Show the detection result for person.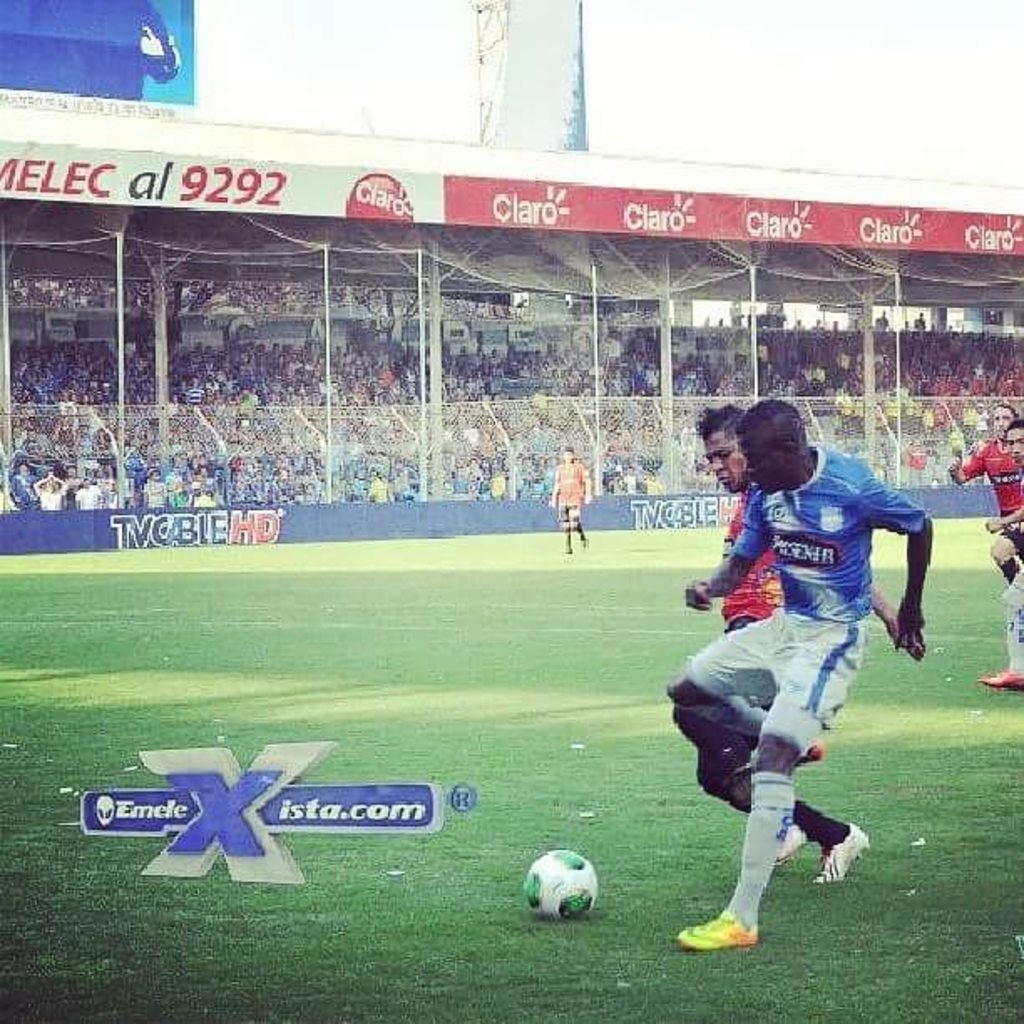
<box>274,338,288,360</box>.
